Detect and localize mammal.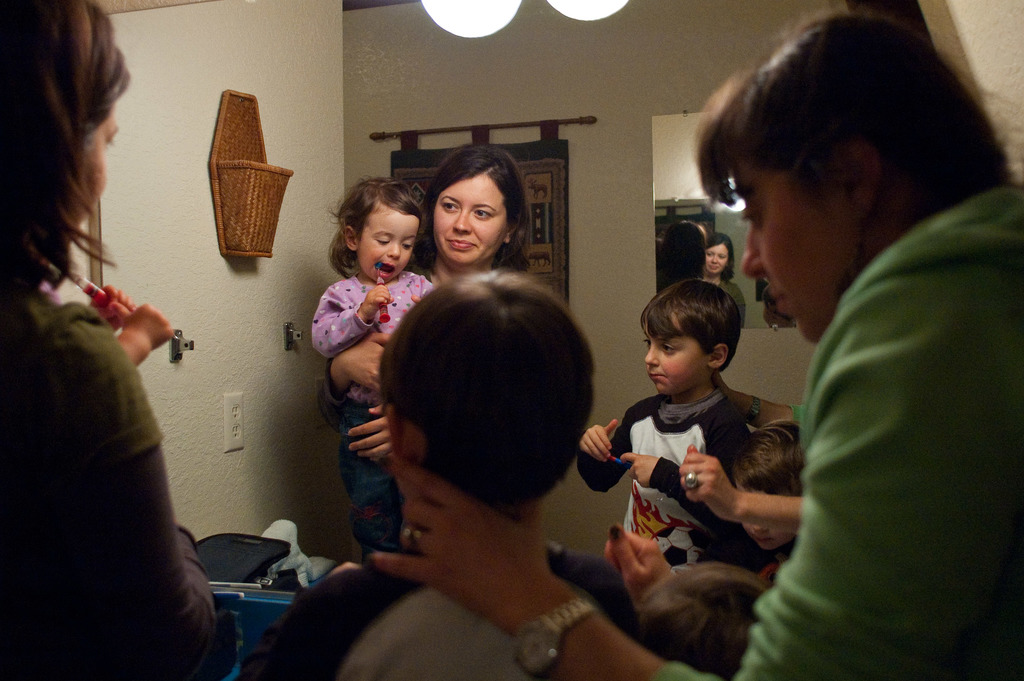
Localized at (323,143,538,549).
